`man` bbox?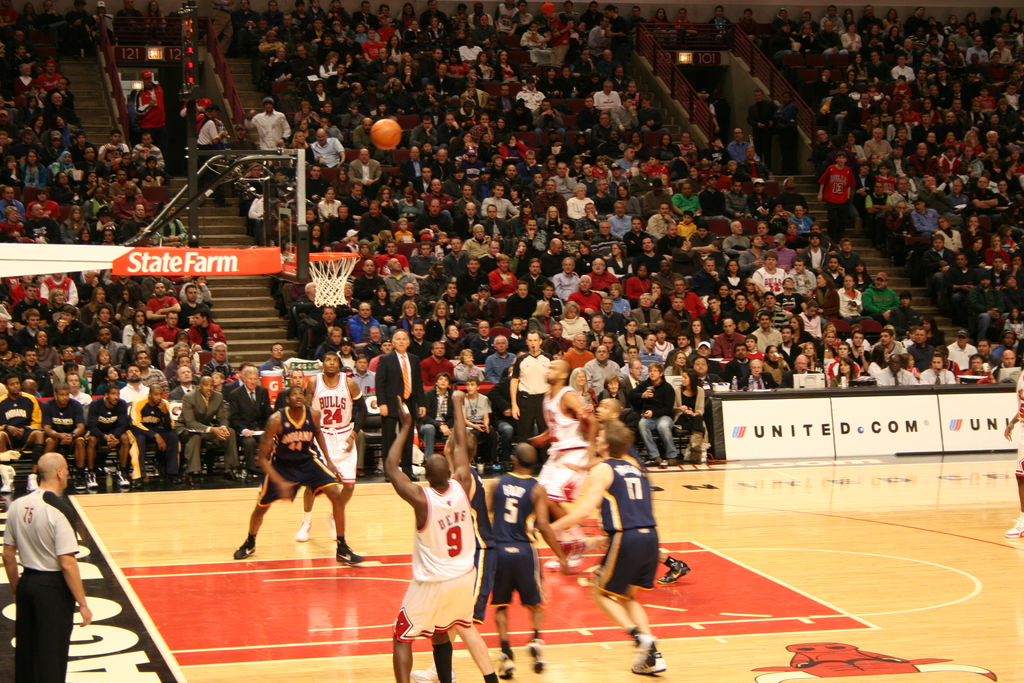
[left=480, top=441, right=573, bottom=680]
